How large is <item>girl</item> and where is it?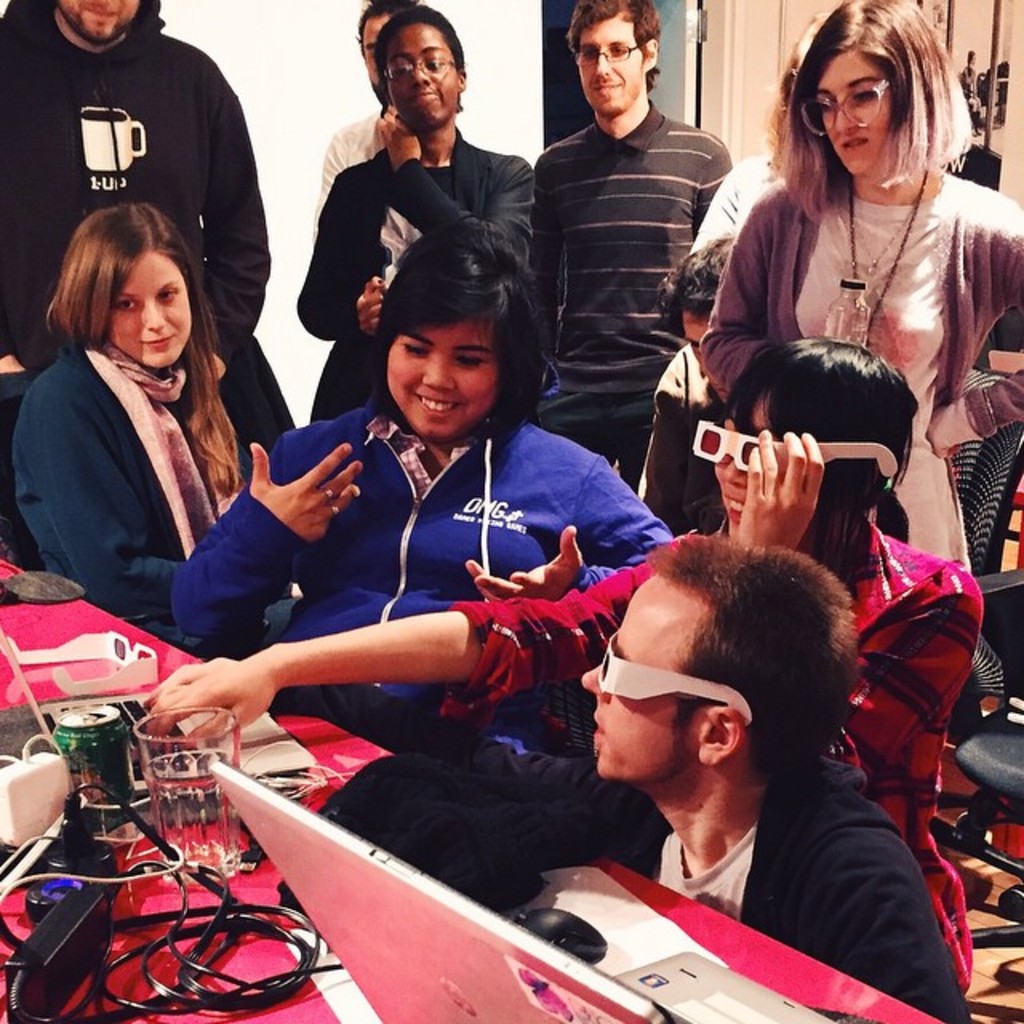
Bounding box: 176/224/683/907.
